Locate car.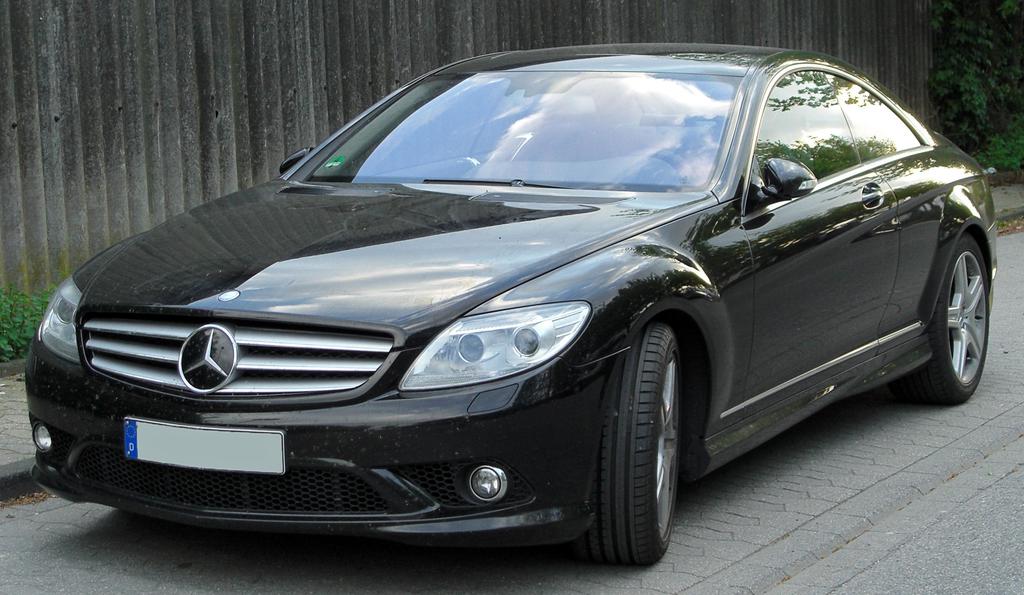
Bounding box: x1=33 y1=54 x2=992 y2=550.
